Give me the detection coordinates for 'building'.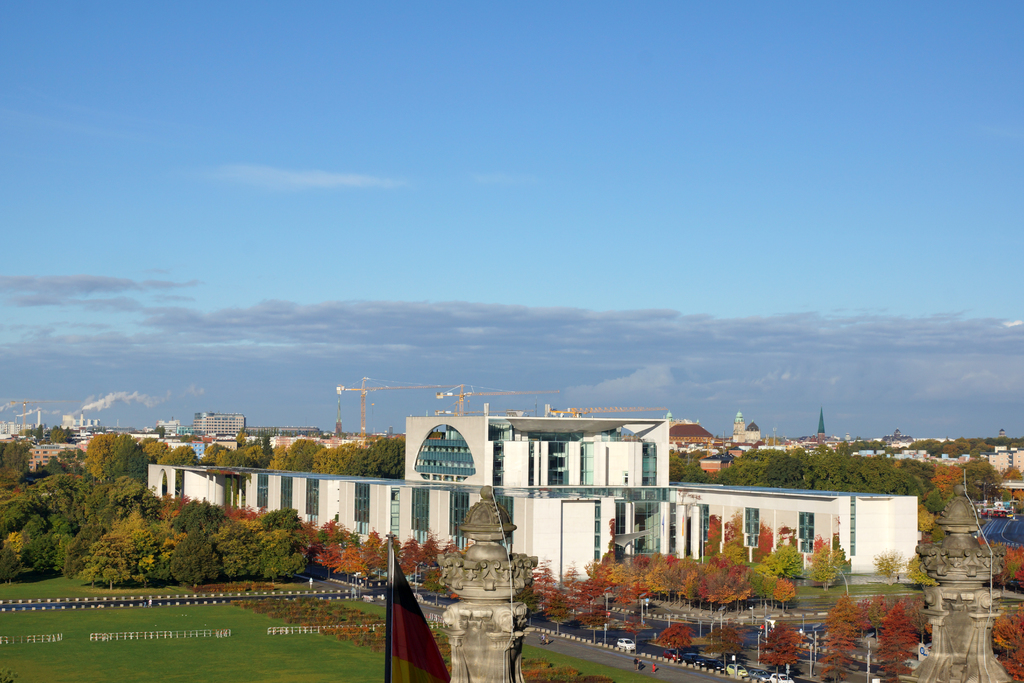
locate(145, 403, 922, 588).
